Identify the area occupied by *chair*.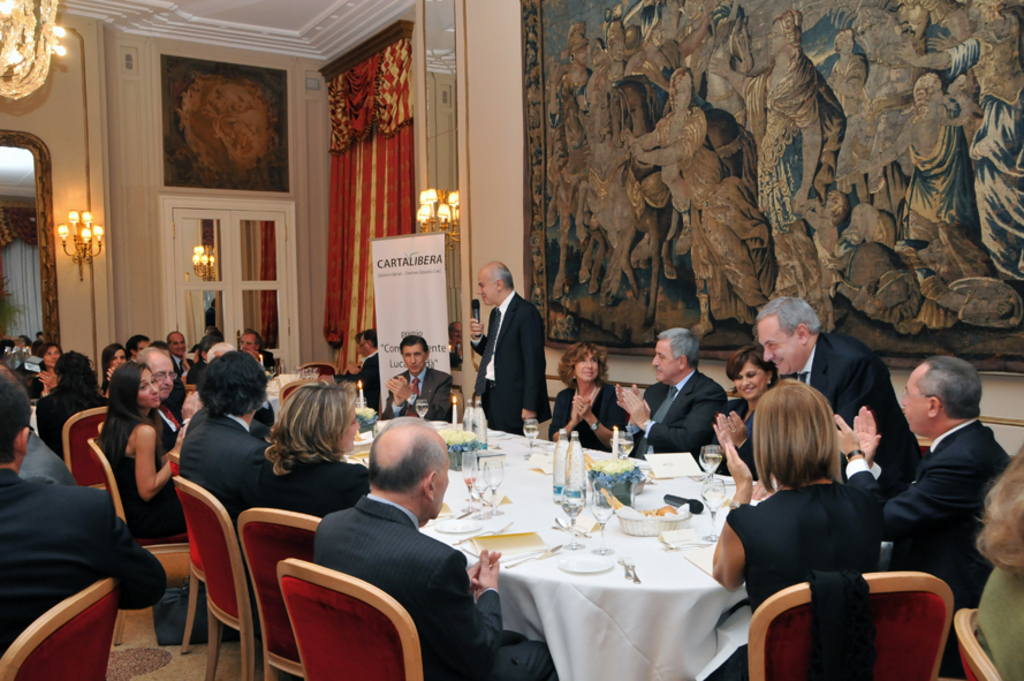
Area: left=272, top=561, right=424, bottom=680.
